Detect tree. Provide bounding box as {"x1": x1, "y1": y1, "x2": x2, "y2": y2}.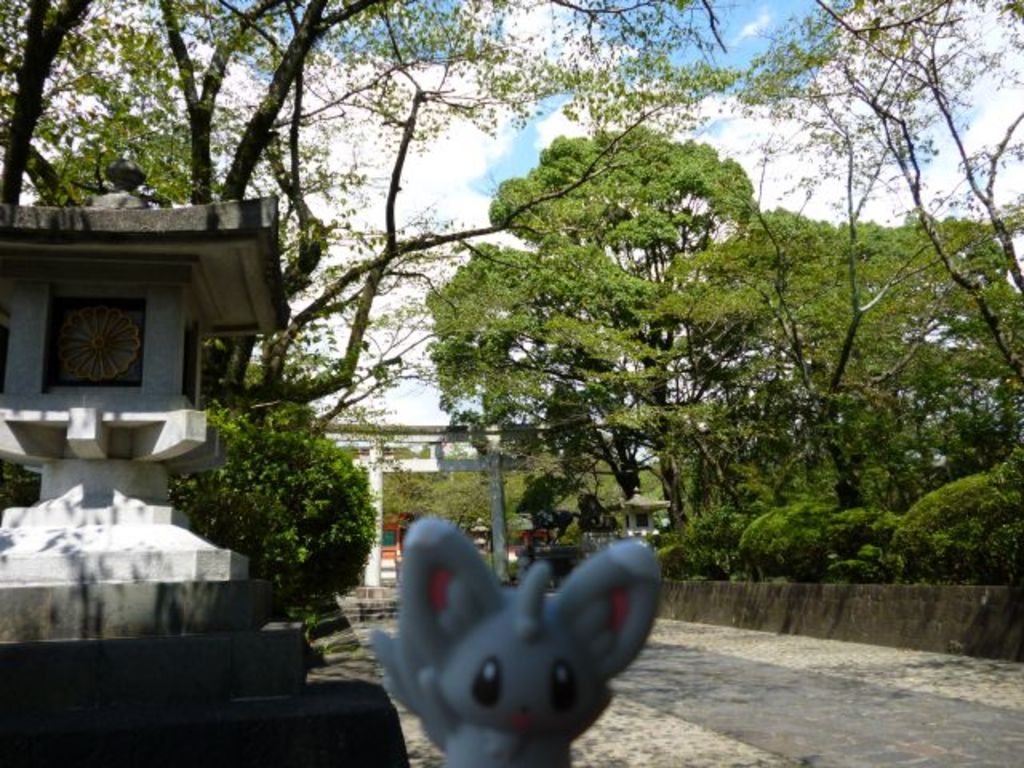
{"x1": 149, "y1": 0, "x2": 722, "y2": 411}.
